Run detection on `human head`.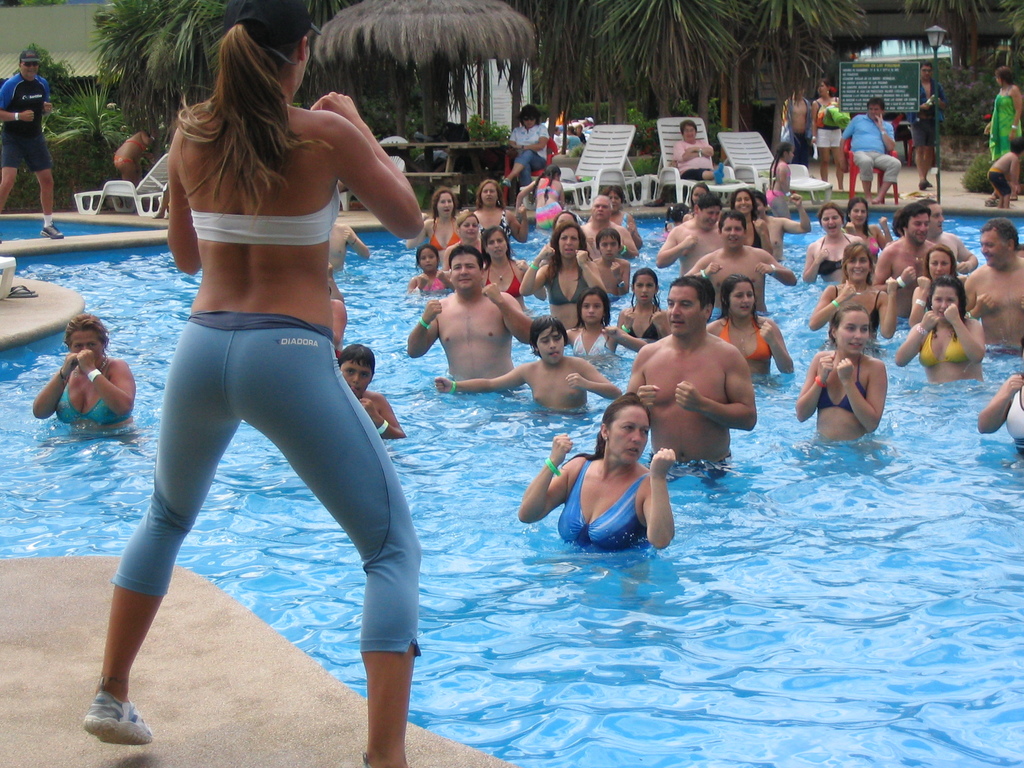
Result: [x1=15, y1=48, x2=42, y2=81].
